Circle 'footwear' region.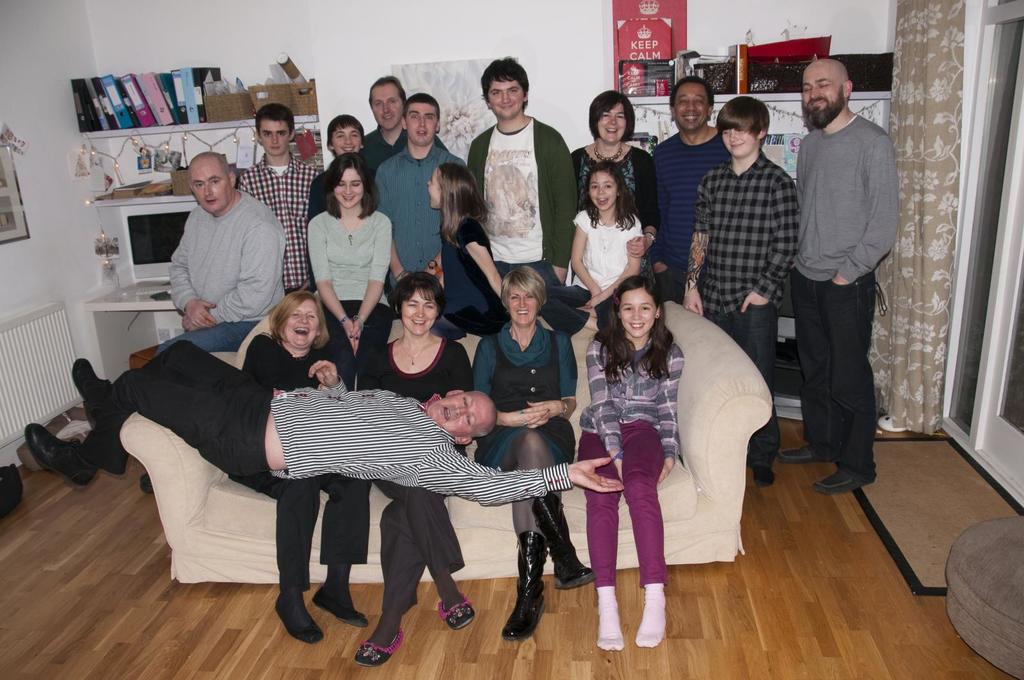
Region: left=812, top=464, right=876, bottom=498.
